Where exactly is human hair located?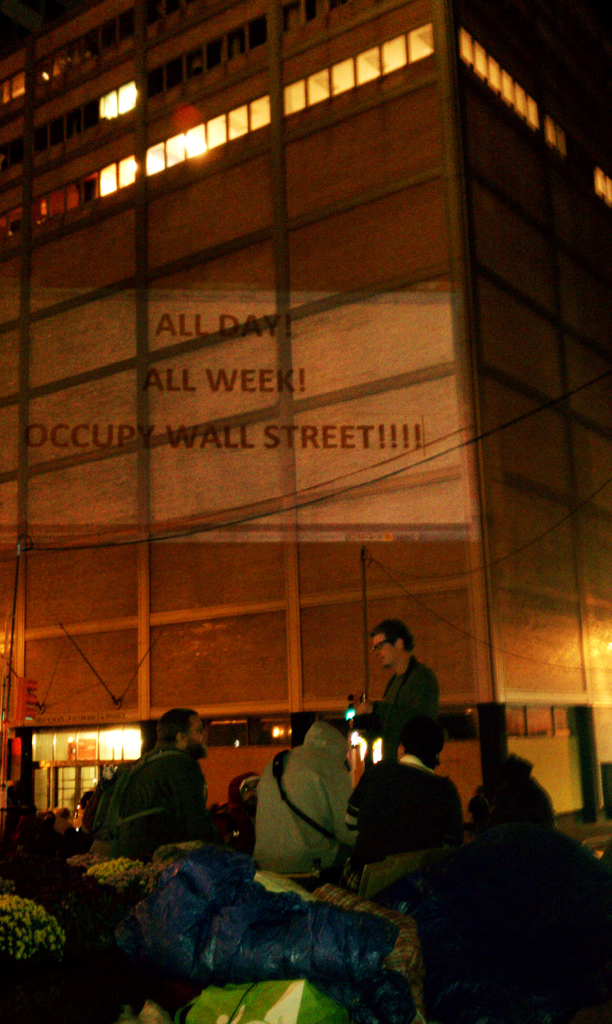
Its bounding box is 366,613,424,650.
